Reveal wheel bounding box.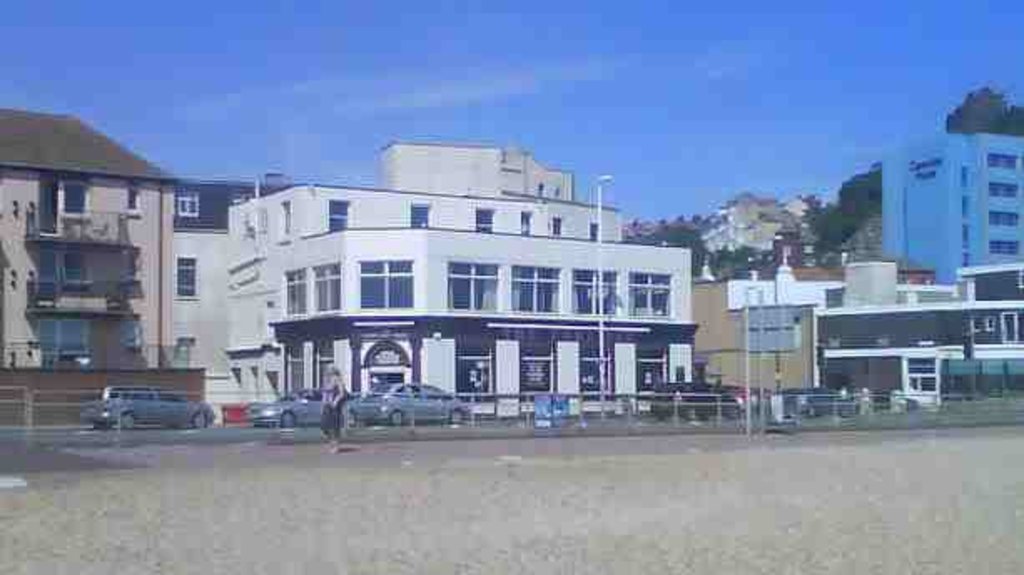
Revealed: (x1=839, y1=403, x2=852, y2=421).
